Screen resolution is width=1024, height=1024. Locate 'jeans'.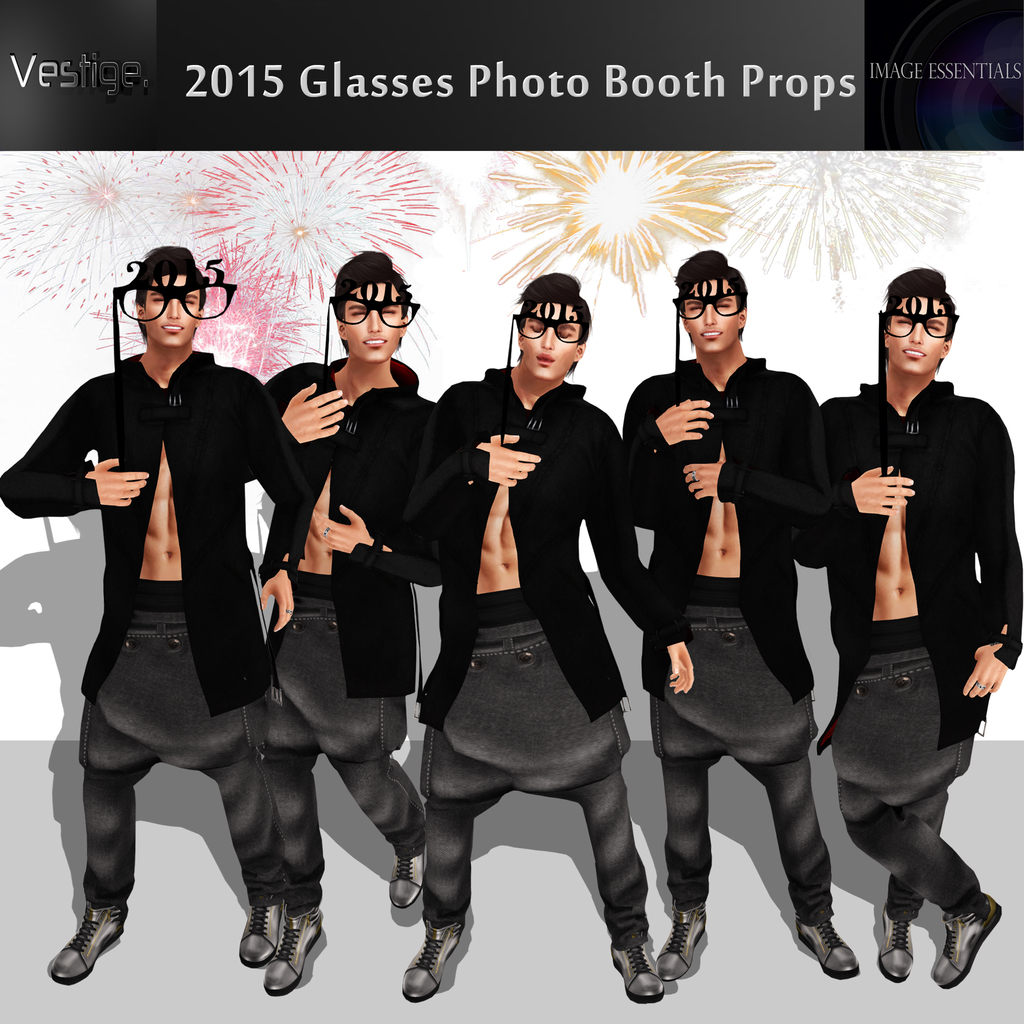
pyautogui.locateOnScreen(397, 633, 636, 949).
